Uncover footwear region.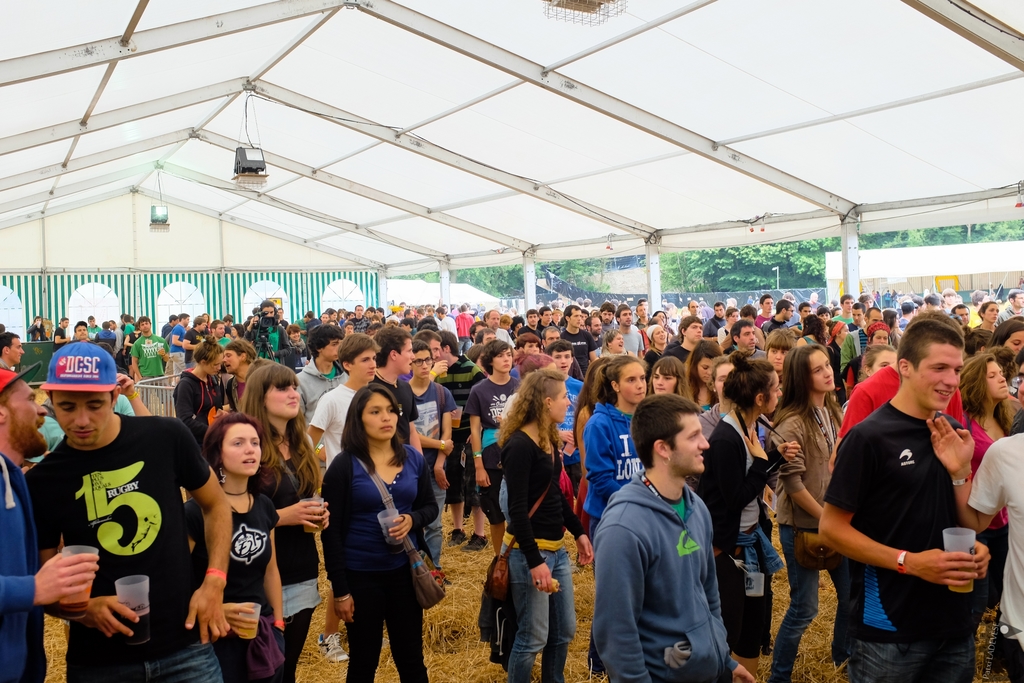
Uncovered: (314, 632, 354, 664).
